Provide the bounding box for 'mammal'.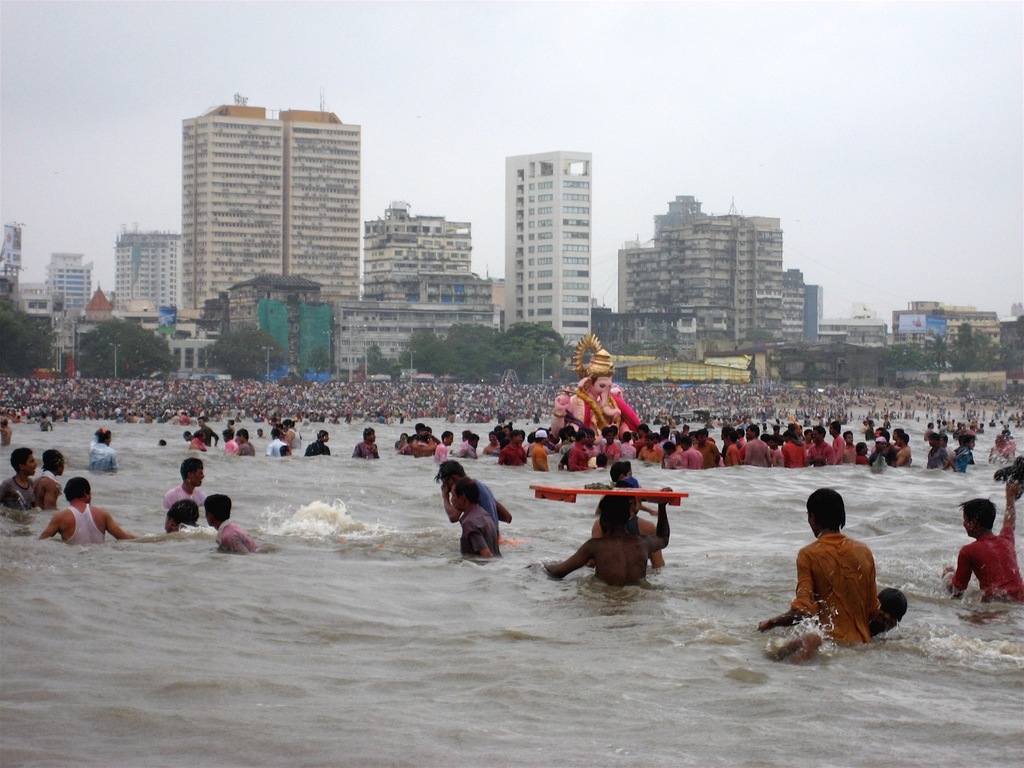
region(590, 480, 680, 570).
